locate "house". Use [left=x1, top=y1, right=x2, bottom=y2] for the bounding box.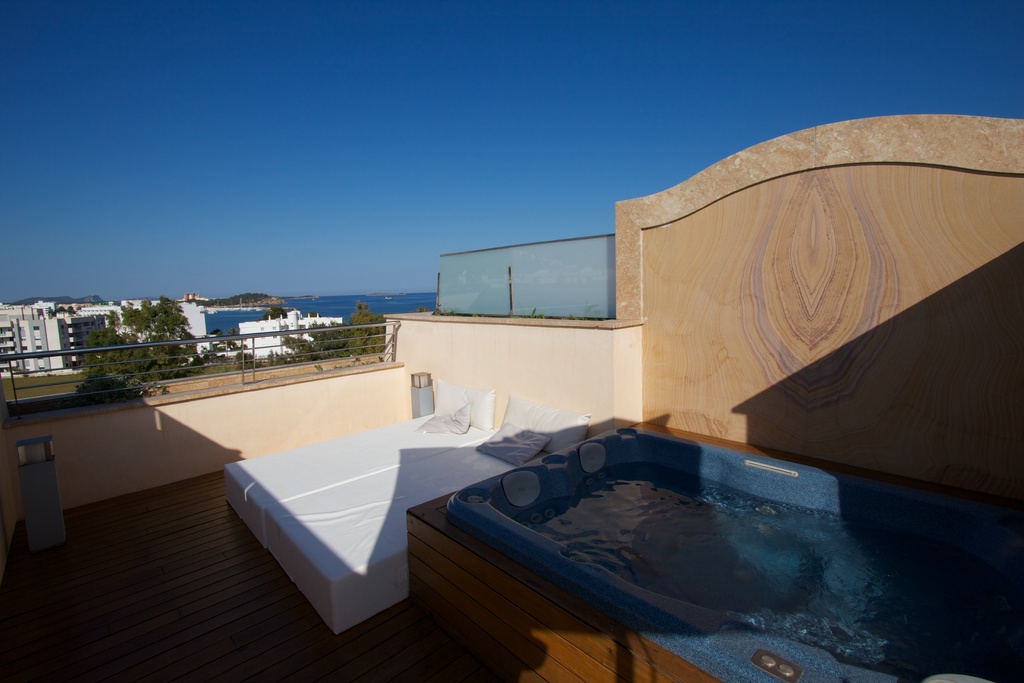
[left=22, top=304, right=48, bottom=372].
